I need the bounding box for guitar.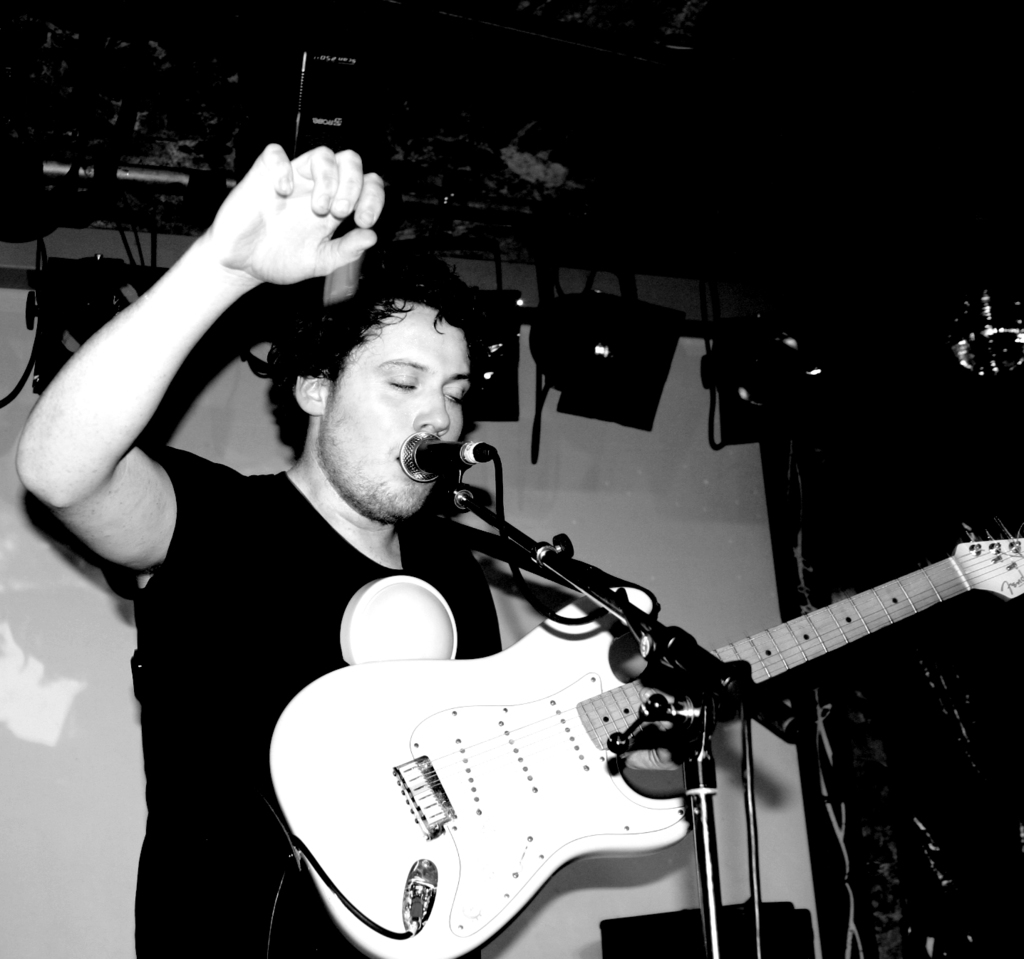
Here it is: bbox(308, 497, 1023, 925).
